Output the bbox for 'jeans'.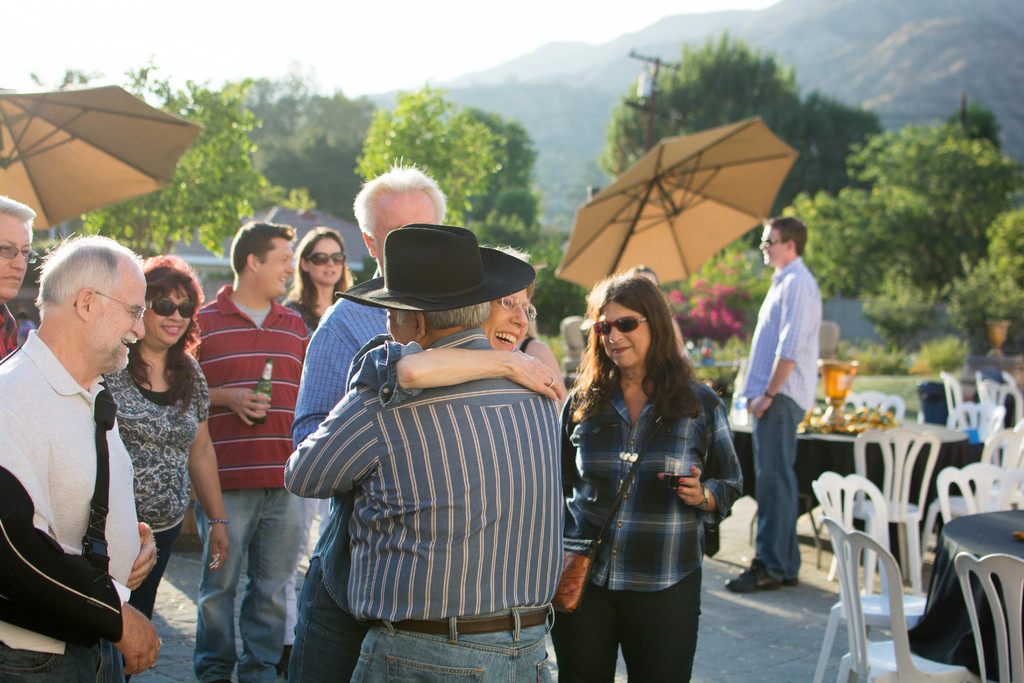
pyautogui.locateOnScreen(0, 632, 124, 682).
